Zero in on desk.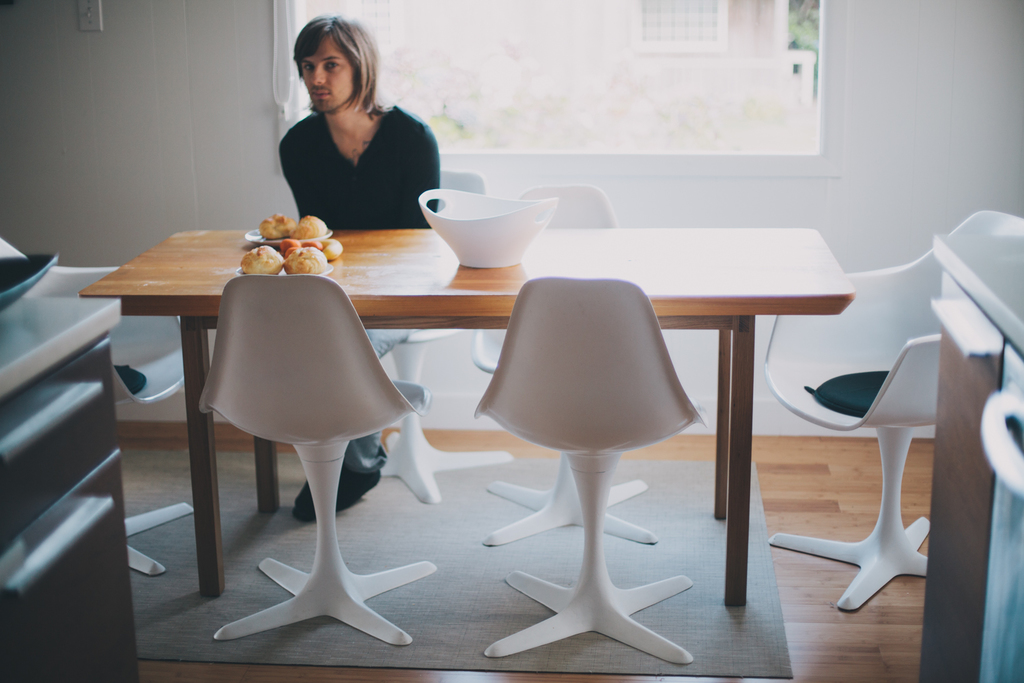
Zeroed in: l=80, t=225, r=853, b=607.
